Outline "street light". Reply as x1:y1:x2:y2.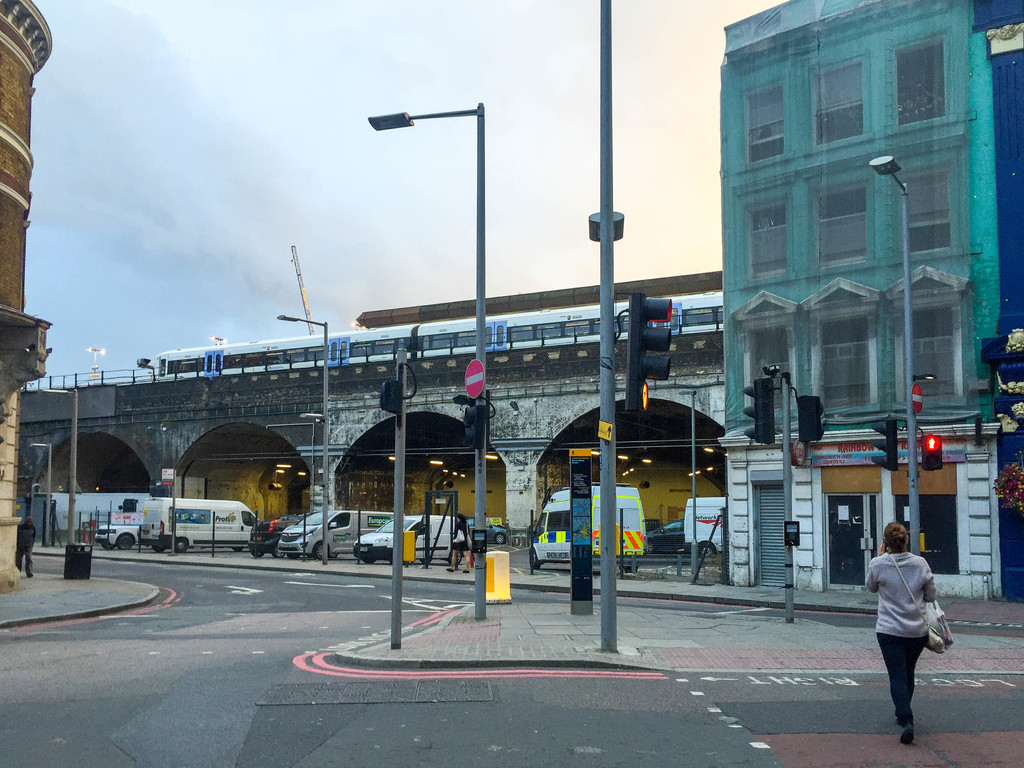
29:440:54:544.
